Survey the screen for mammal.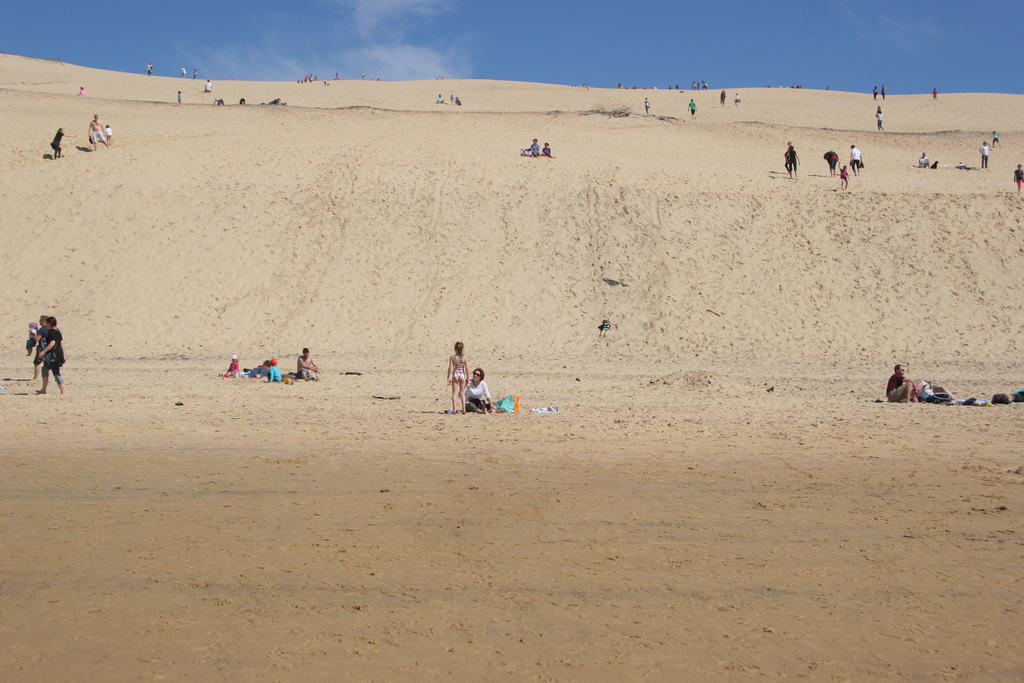
Survey found: l=886, t=361, r=920, b=406.
